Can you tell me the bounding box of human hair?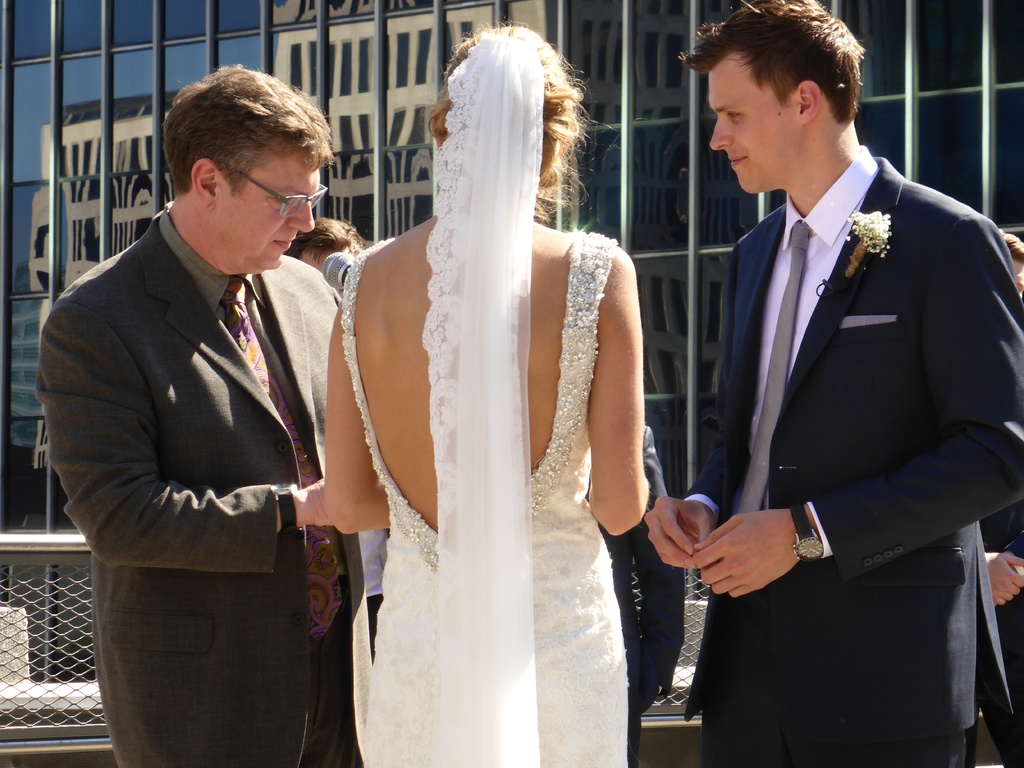
x1=156 y1=65 x2=321 y2=230.
